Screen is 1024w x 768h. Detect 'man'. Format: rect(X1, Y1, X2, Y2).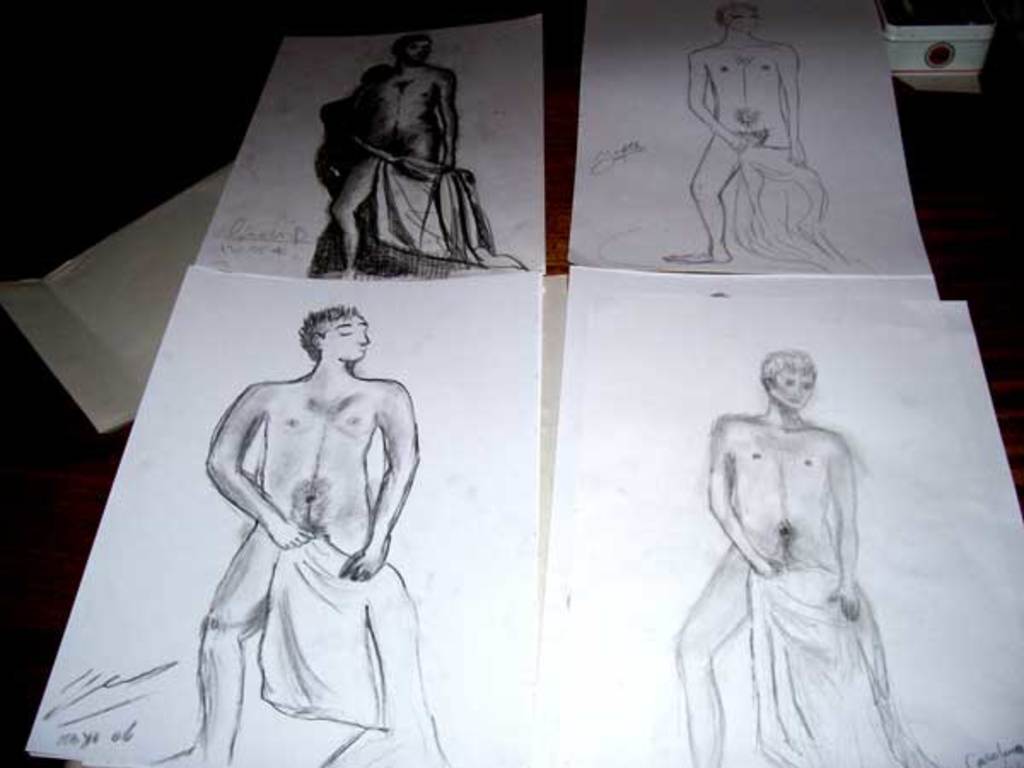
rect(664, 336, 934, 766).
